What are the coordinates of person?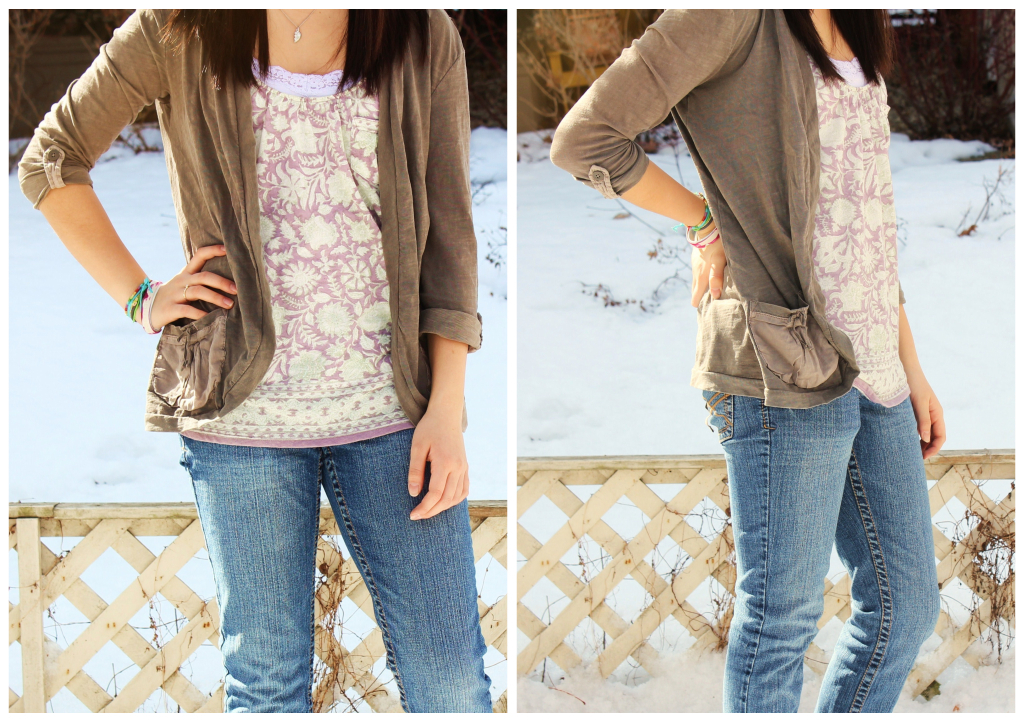
detection(14, 0, 494, 720).
